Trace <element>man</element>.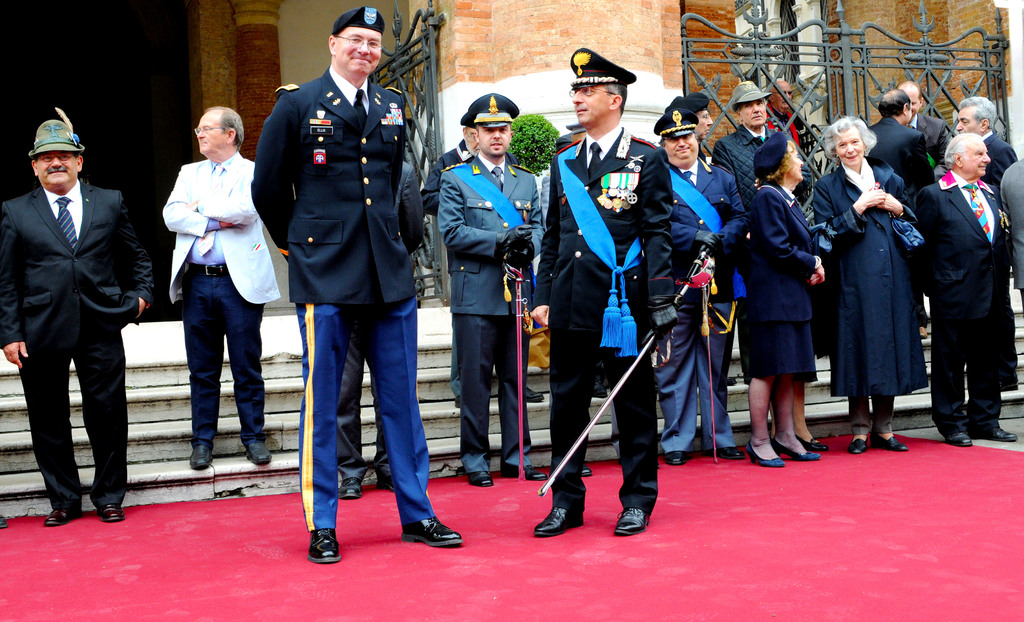
Traced to [x1=10, y1=106, x2=145, y2=534].
